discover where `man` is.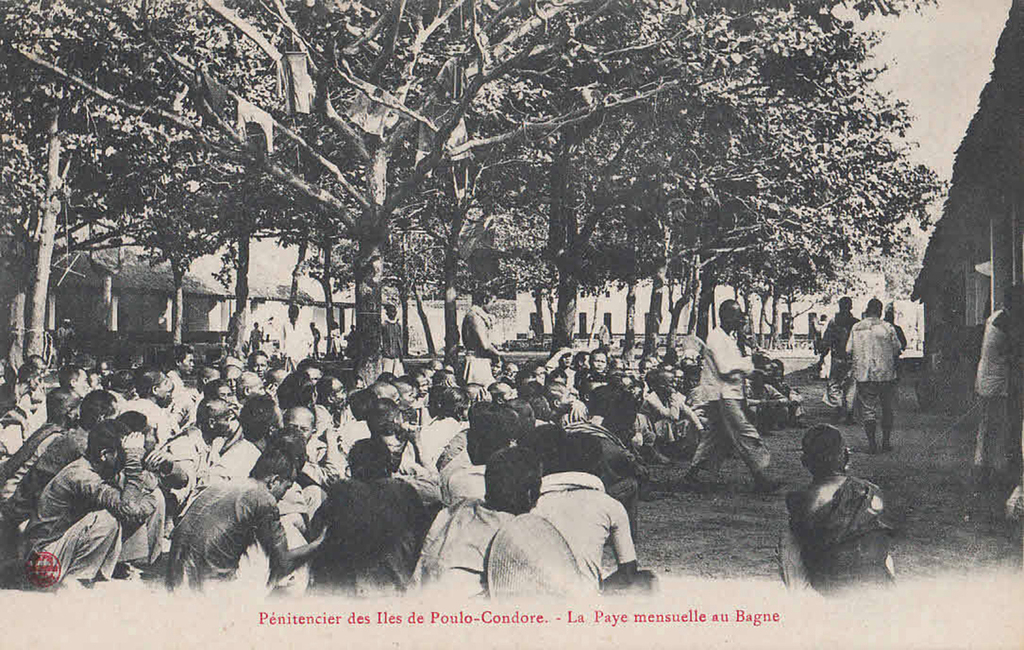
Discovered at rect(168, 362, 222, 427).
